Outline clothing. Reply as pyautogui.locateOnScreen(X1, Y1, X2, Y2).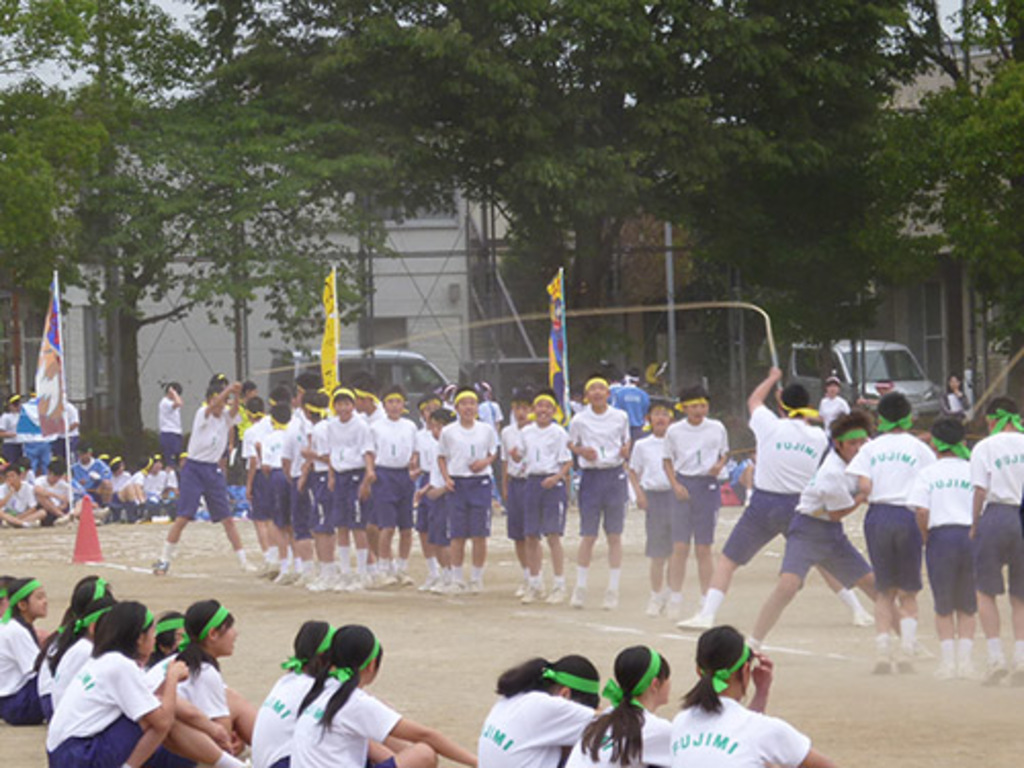
pyautogui.locateOnScreen(719, 397, 836, 563).
